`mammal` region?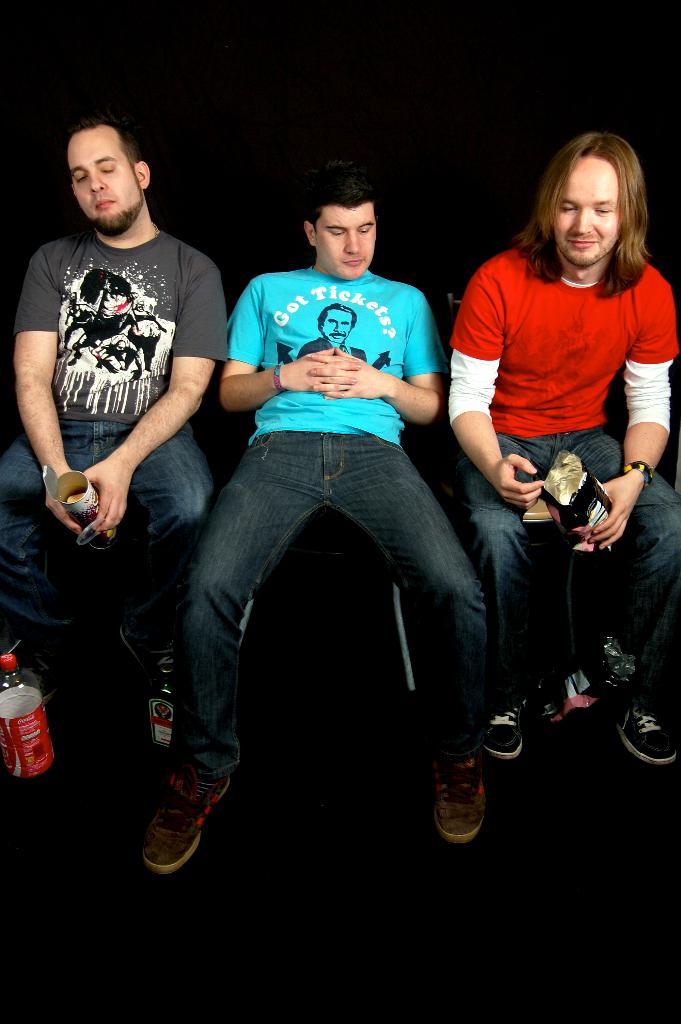
[left=0, top=120, right=236, bottom=778]
